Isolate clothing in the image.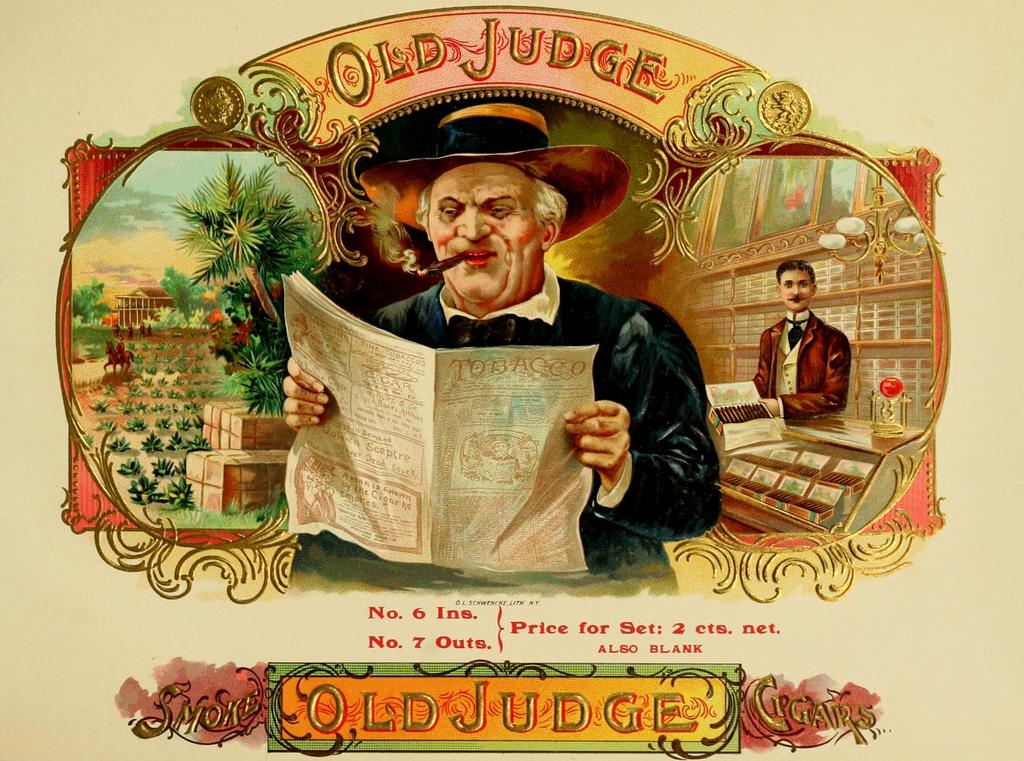
Isolated region: select_region(747, 301, 851, 422).
